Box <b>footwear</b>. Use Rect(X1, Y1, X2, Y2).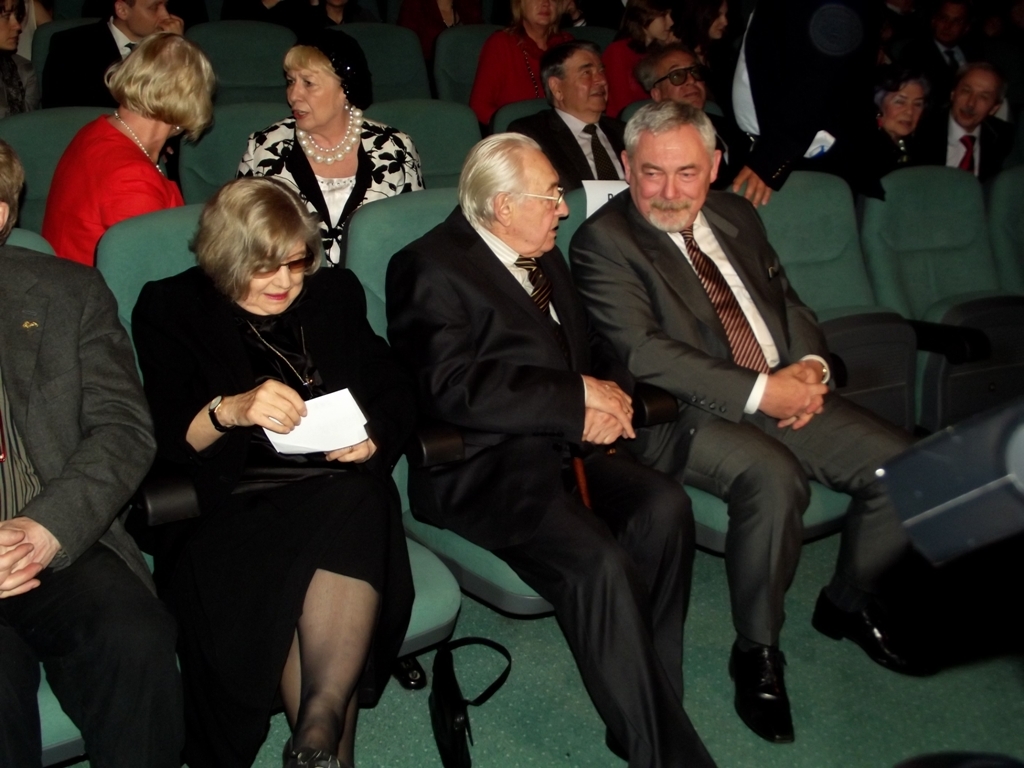
Rect(278, 734, 348, 767).
